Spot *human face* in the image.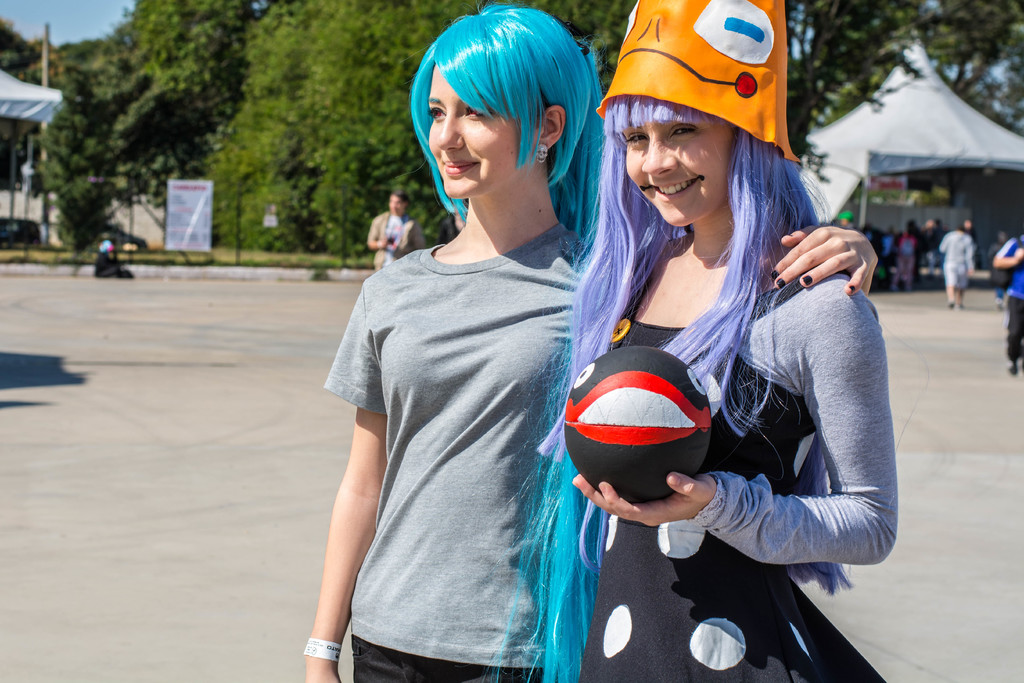
*human face* found at <region>425, 65, 527, 193</region>.
